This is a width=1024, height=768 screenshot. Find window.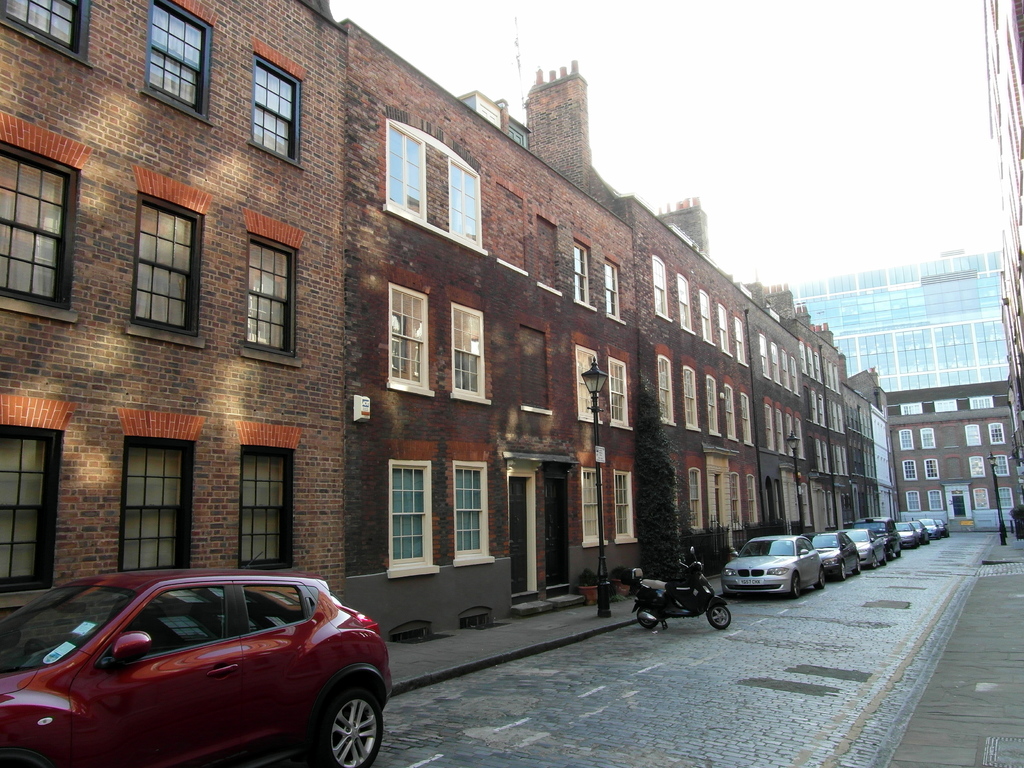
Bounding box: l=773, t=336, r=778, b=387.
